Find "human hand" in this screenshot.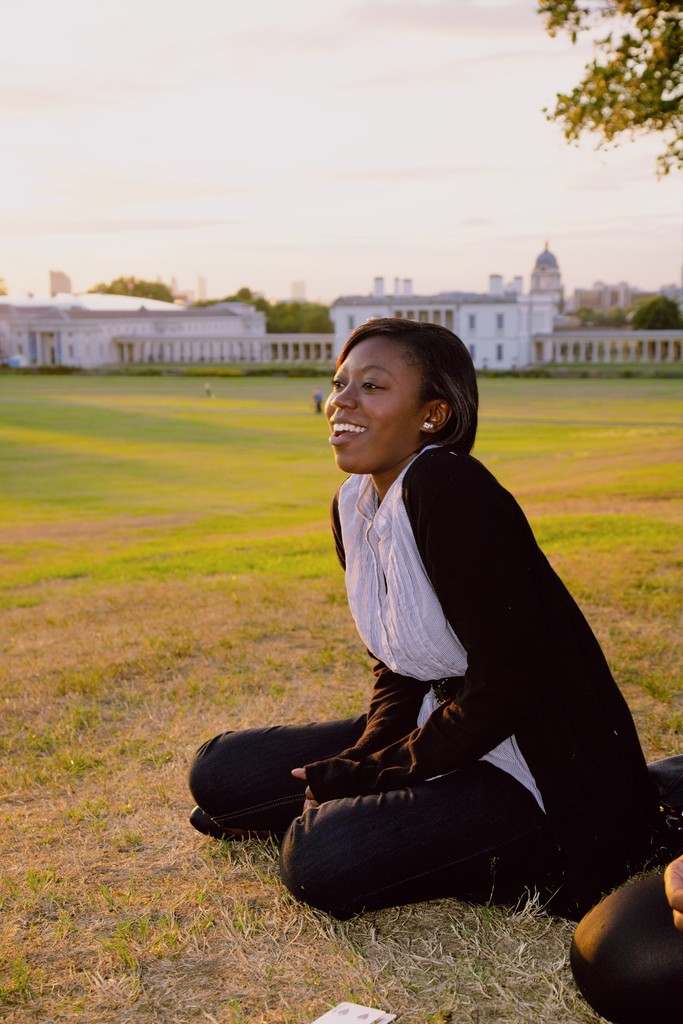
The bounding box for "human hand" is pyautogui.locateOnScreen(292, 765, 320, 808).
